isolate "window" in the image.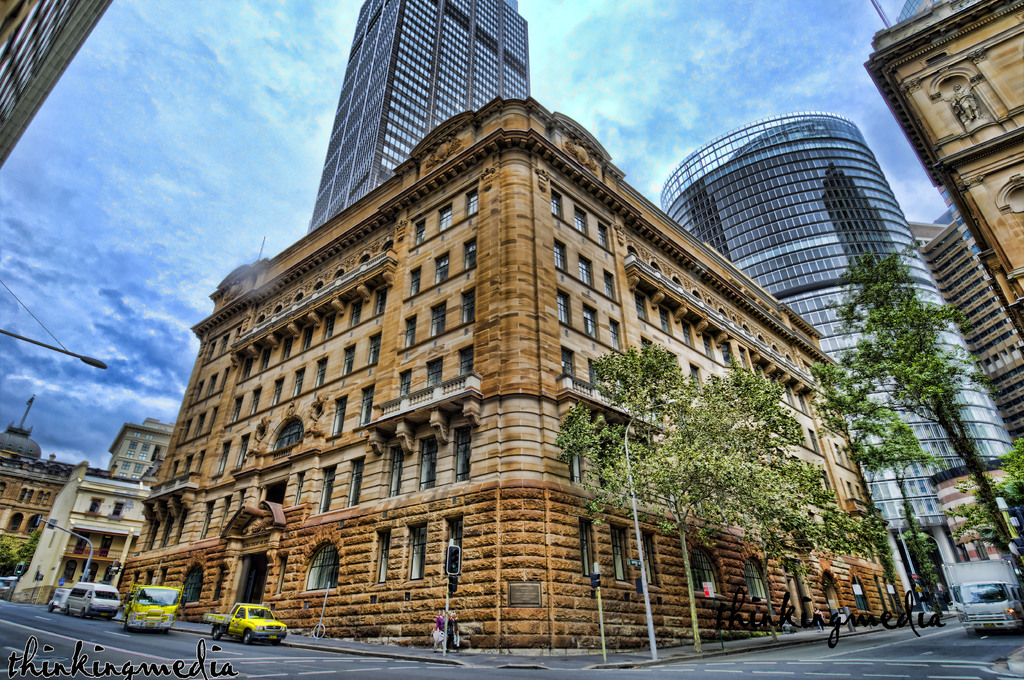
Isolated region: x1=561 y1=351 x2=573 y2=374.
